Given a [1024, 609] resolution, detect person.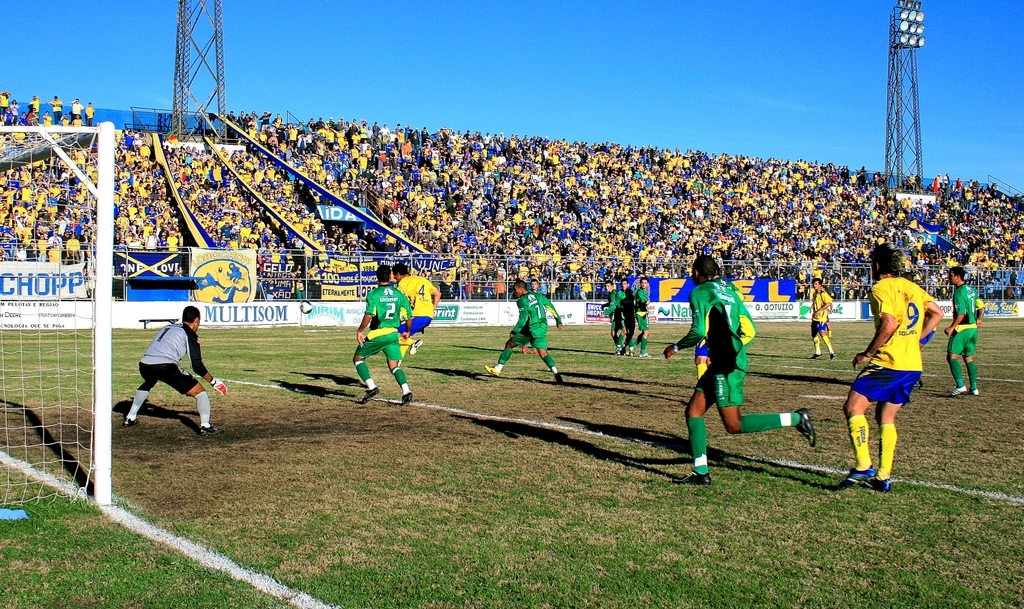
[685,259,767,478].
